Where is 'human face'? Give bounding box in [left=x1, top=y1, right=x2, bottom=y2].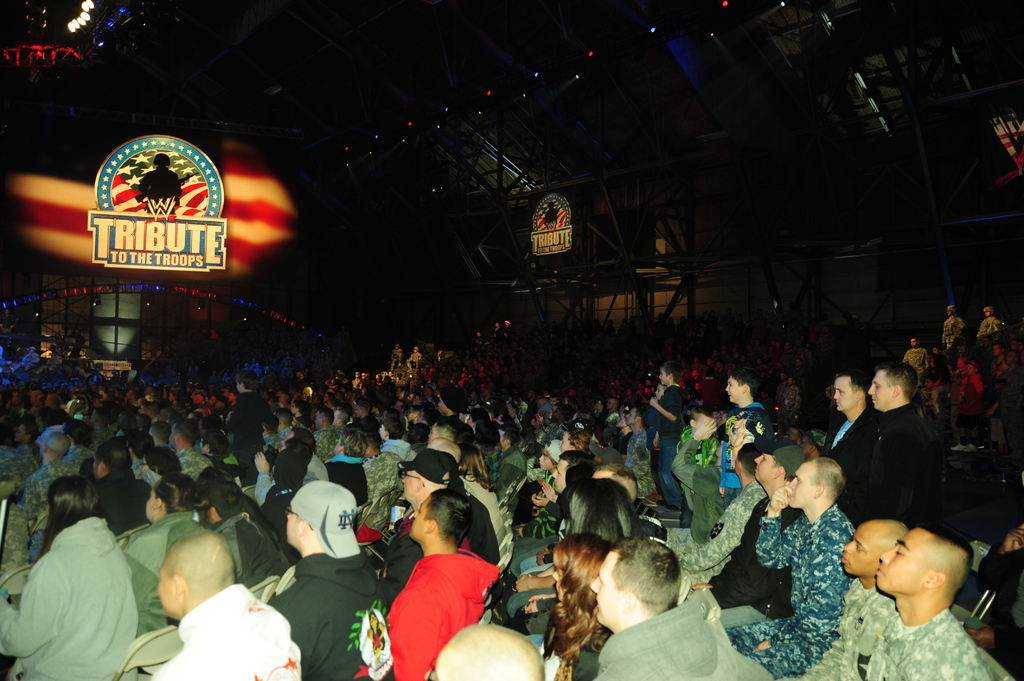
[left=831, top=377, right=854, bottom=413].
